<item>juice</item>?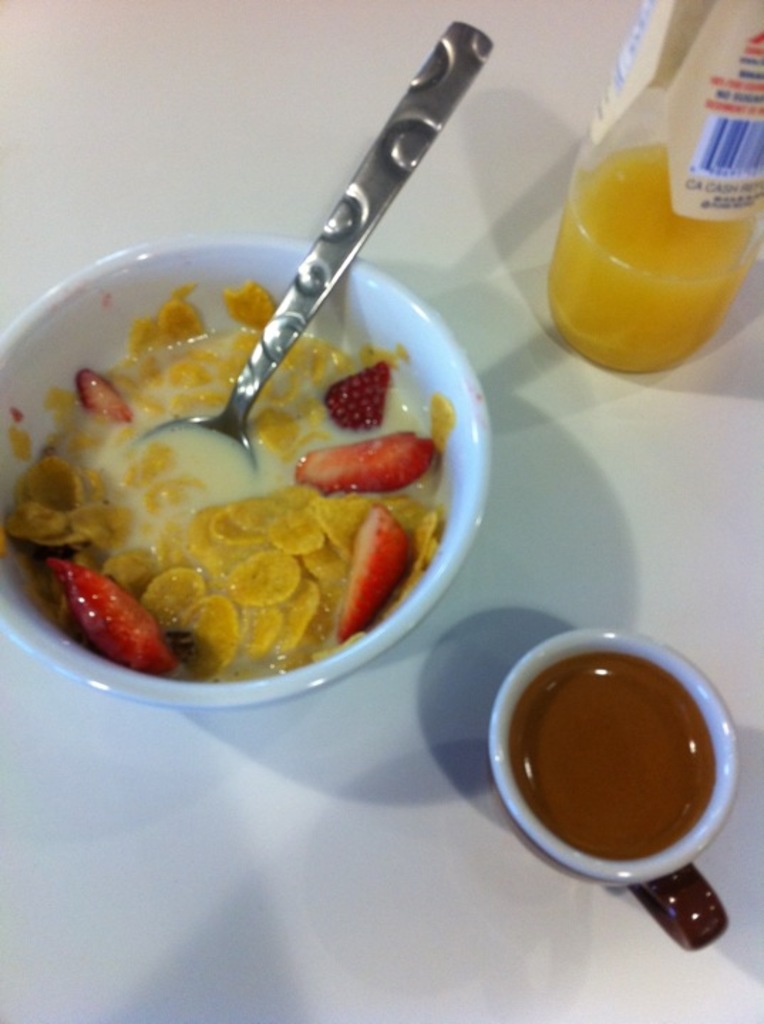
bbox=(543, 73, 750, 371)
